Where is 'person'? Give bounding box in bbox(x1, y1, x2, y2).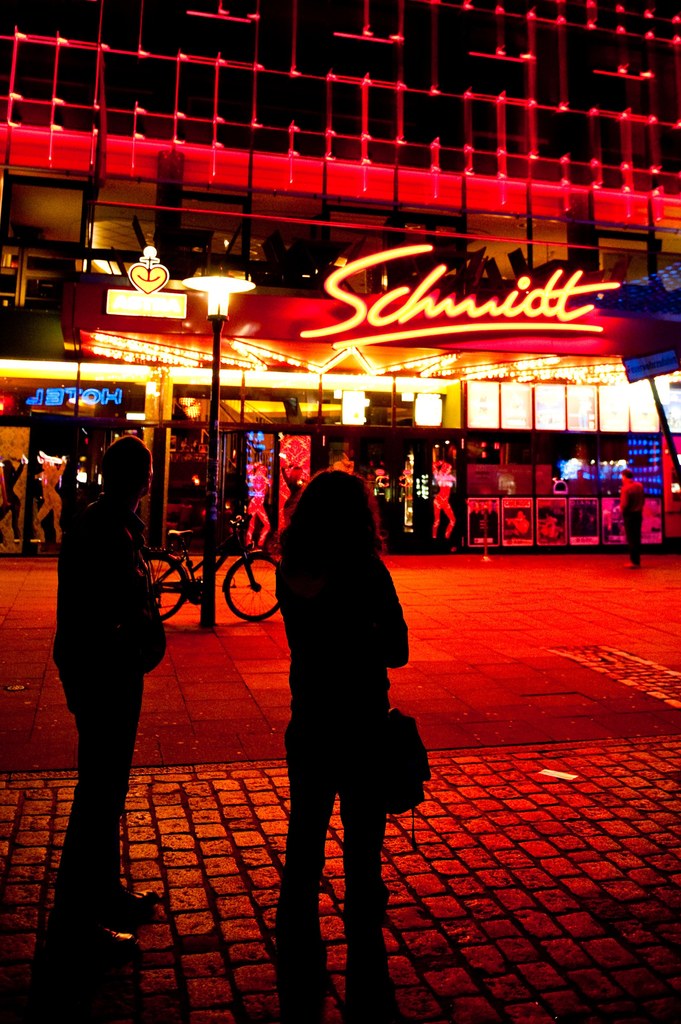
bbox(26, 423, 155, 981).
